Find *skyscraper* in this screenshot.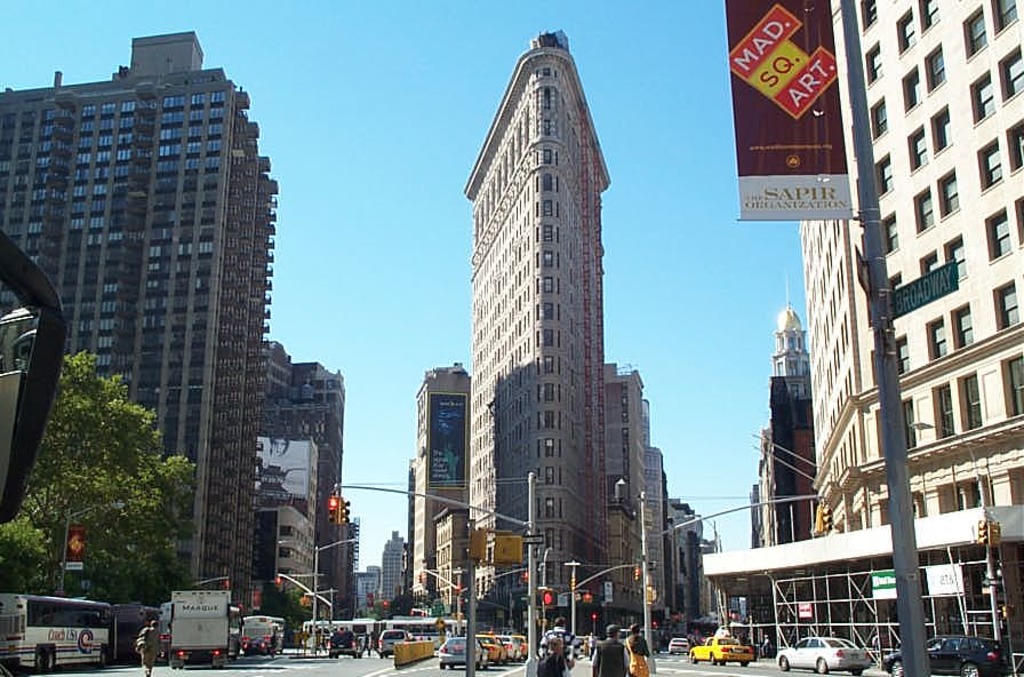
The bounding box for *skyscraper* is locate(454, 29, 623, 619).
